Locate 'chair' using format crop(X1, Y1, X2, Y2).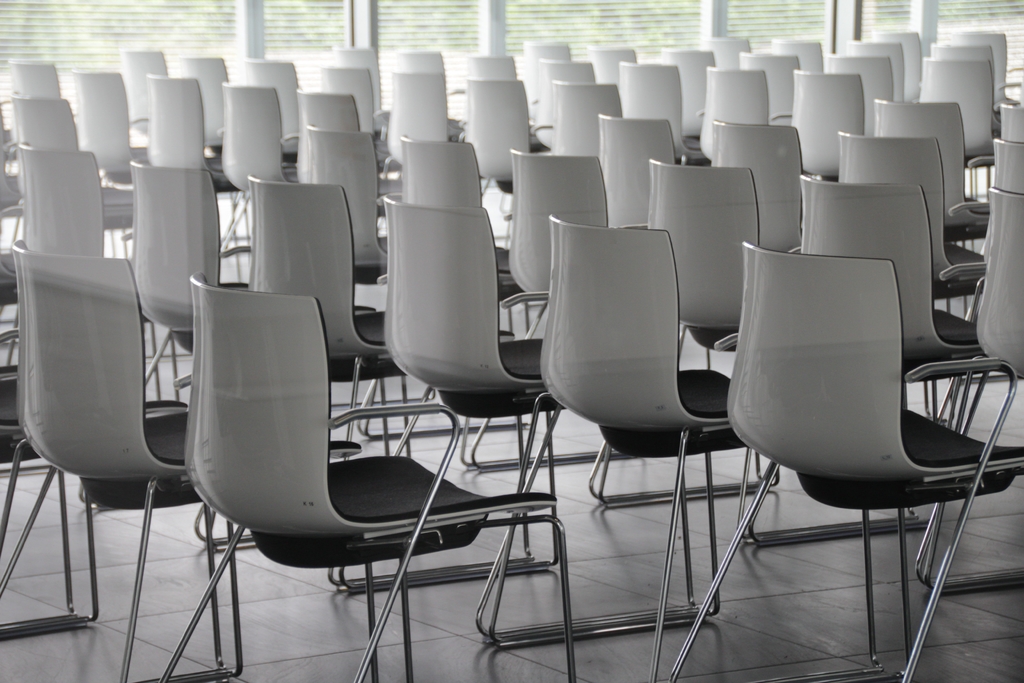
crop(239, 54, 304, 131).
